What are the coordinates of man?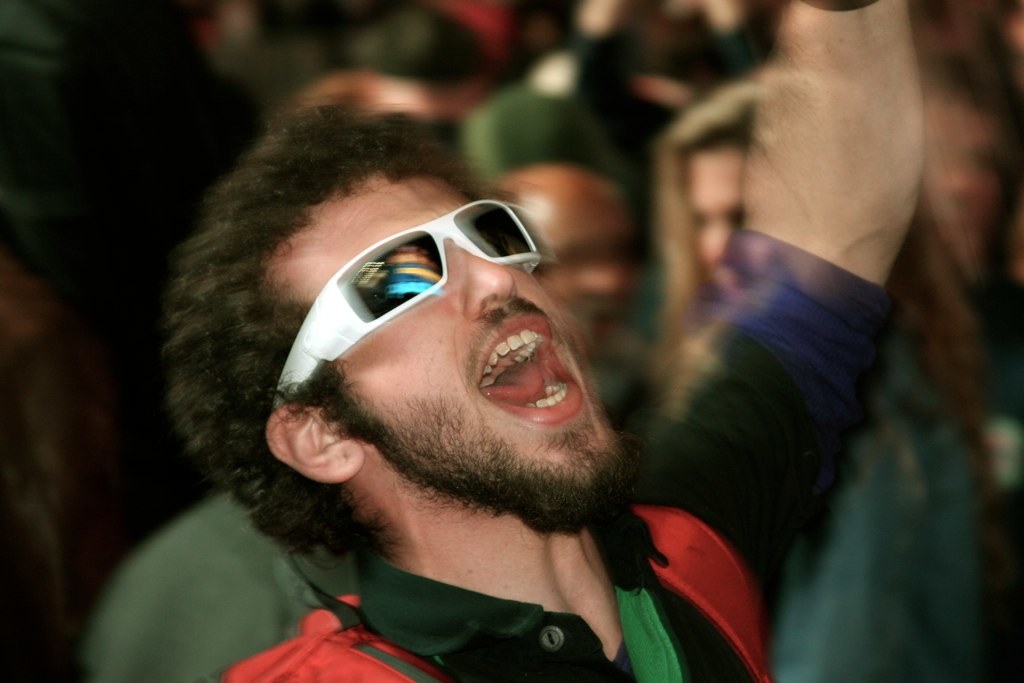
bbox(157, 0, 928, 682).
